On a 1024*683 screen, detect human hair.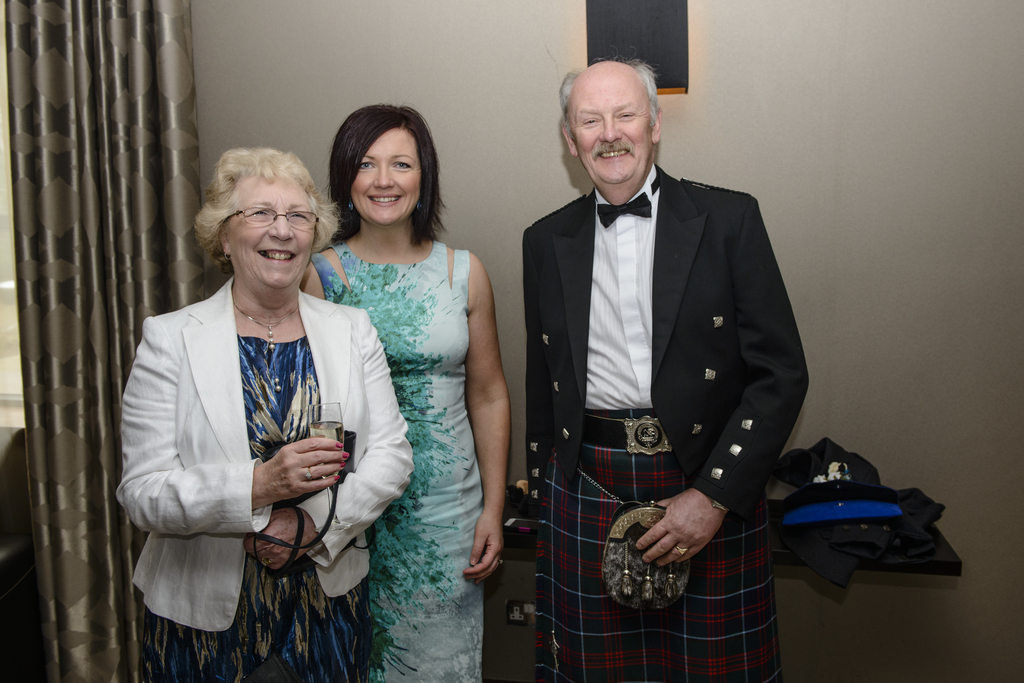
(x1=326, y1=99, x2=445, y2=244).
